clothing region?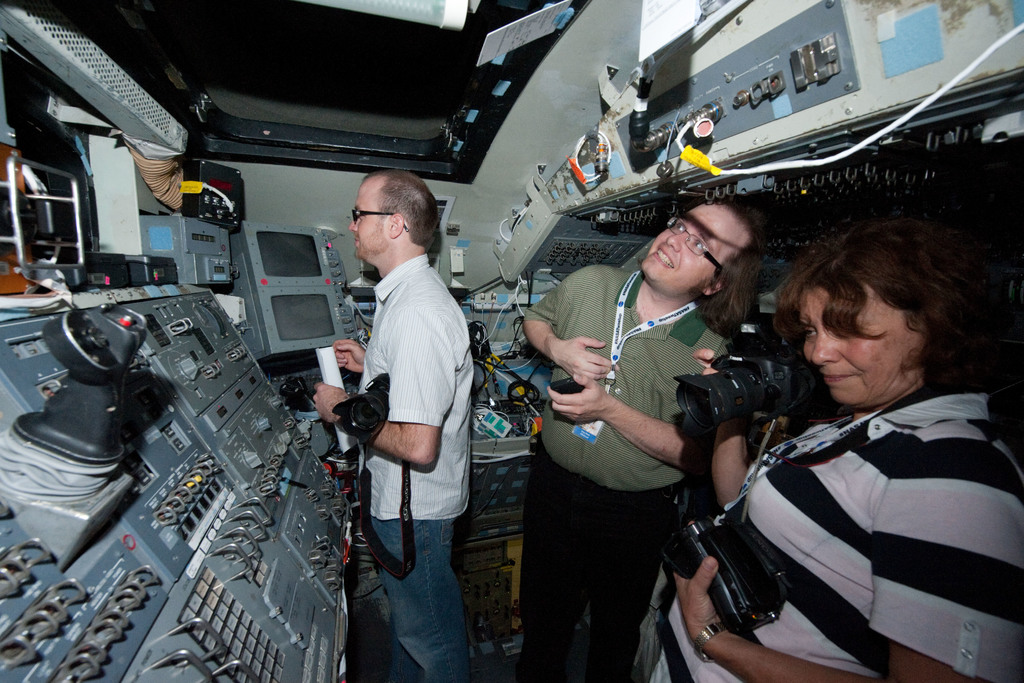
BBox(644, 393, 1023, 682)
